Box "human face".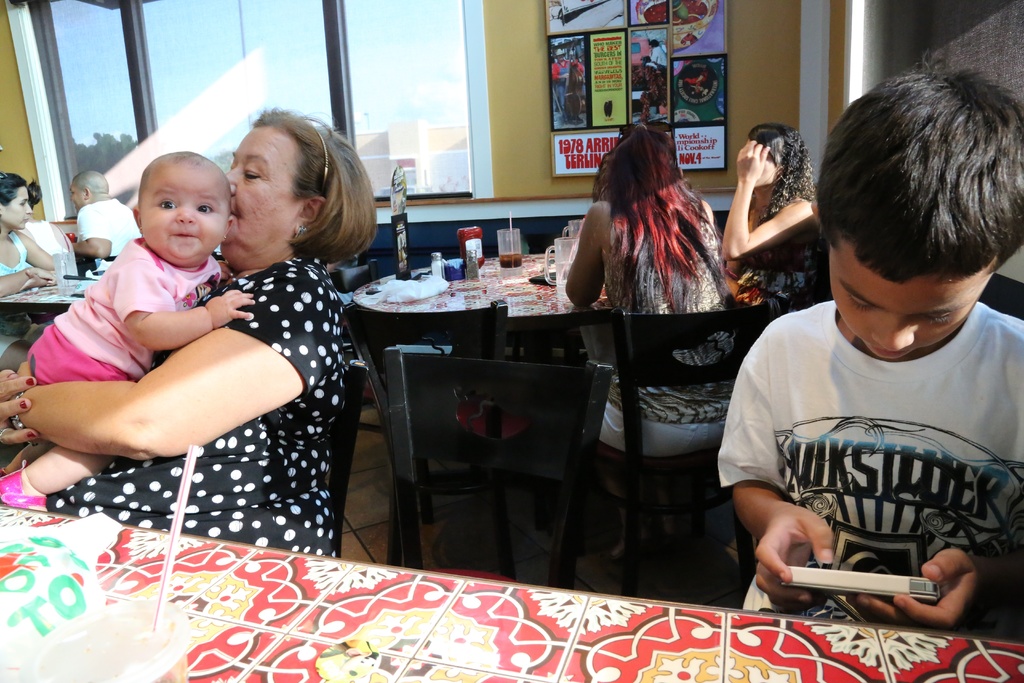
(6, 185, 33, 224).
